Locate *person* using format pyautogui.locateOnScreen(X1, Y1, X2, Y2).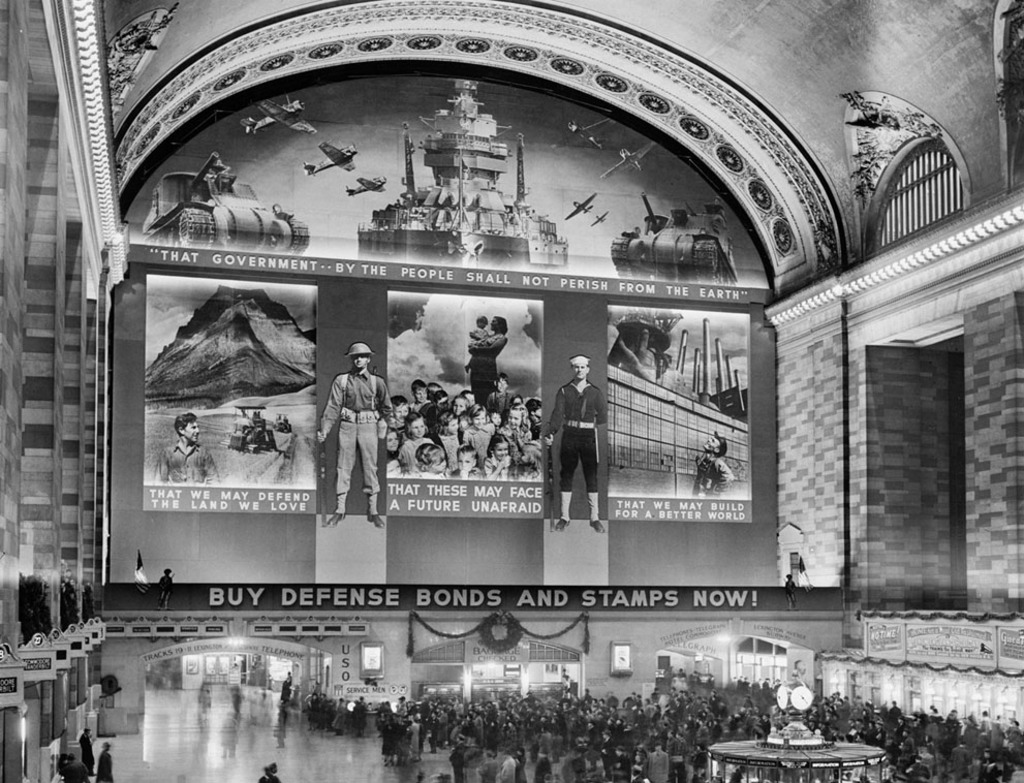
pyautogui.locateOnScreen(257, 760, 281, 782).
